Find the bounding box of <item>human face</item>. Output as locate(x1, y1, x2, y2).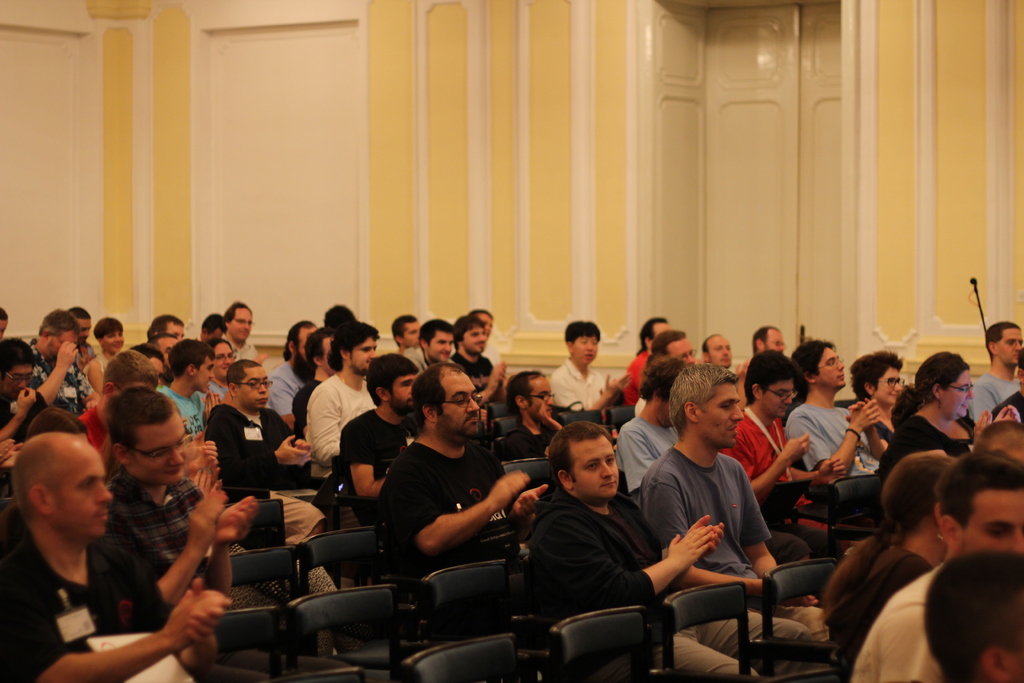
locate(132, 418, 189, 484).
